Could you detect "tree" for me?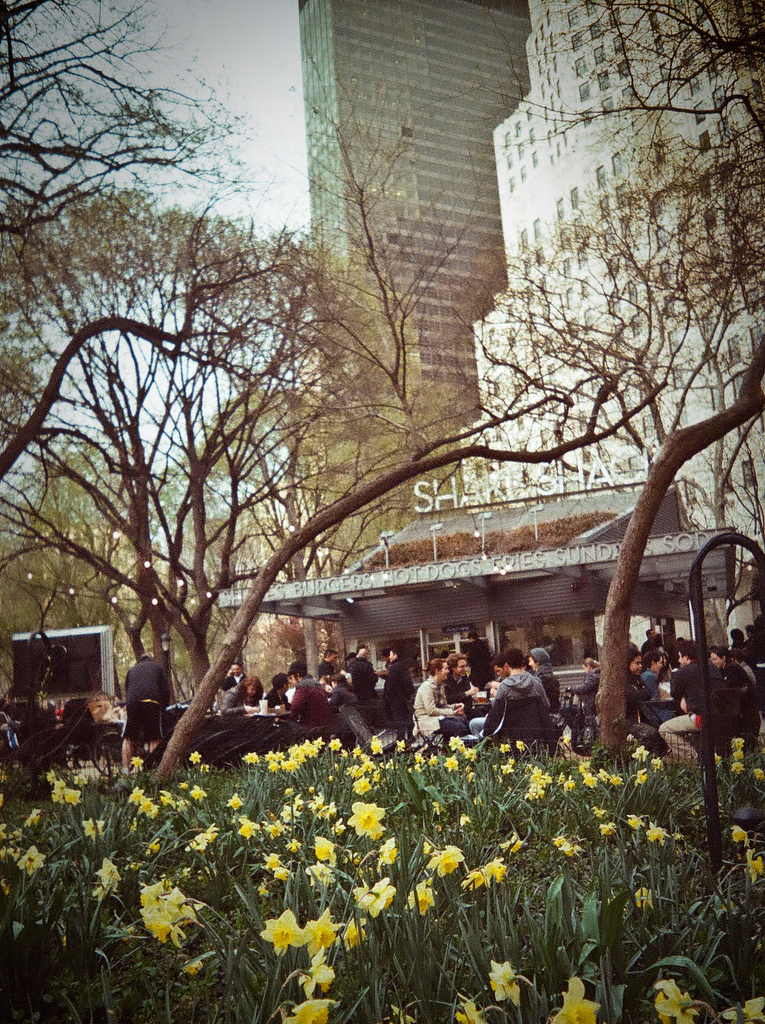
Detection result: bbox(498, 0, 764, 751).
